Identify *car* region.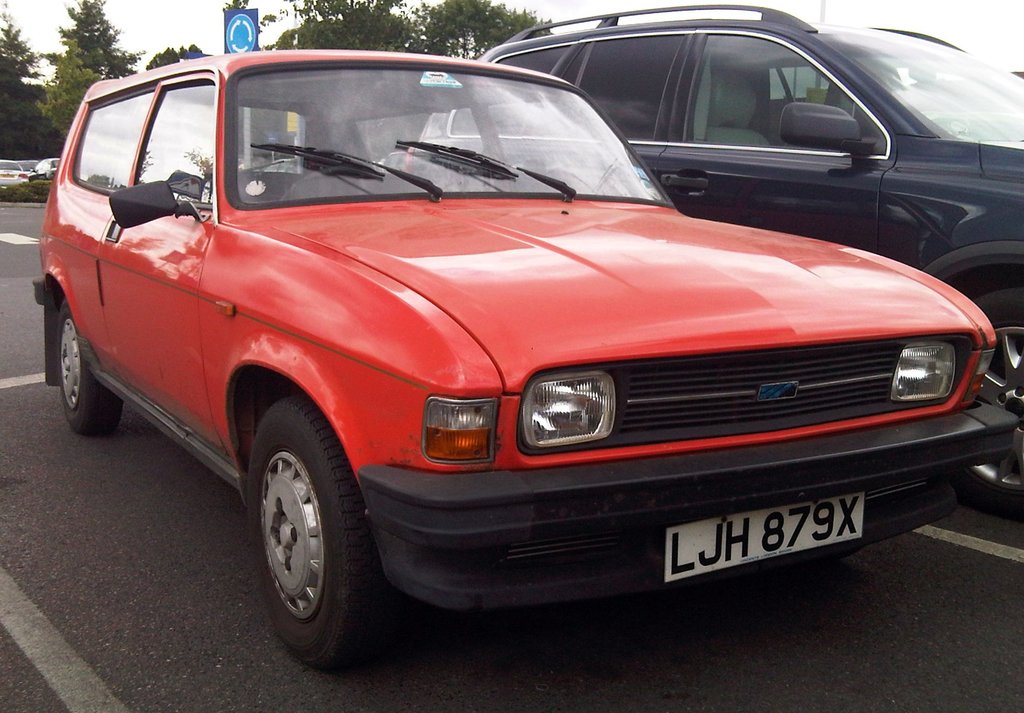
Region: <box>15,157,40,172</box>.
